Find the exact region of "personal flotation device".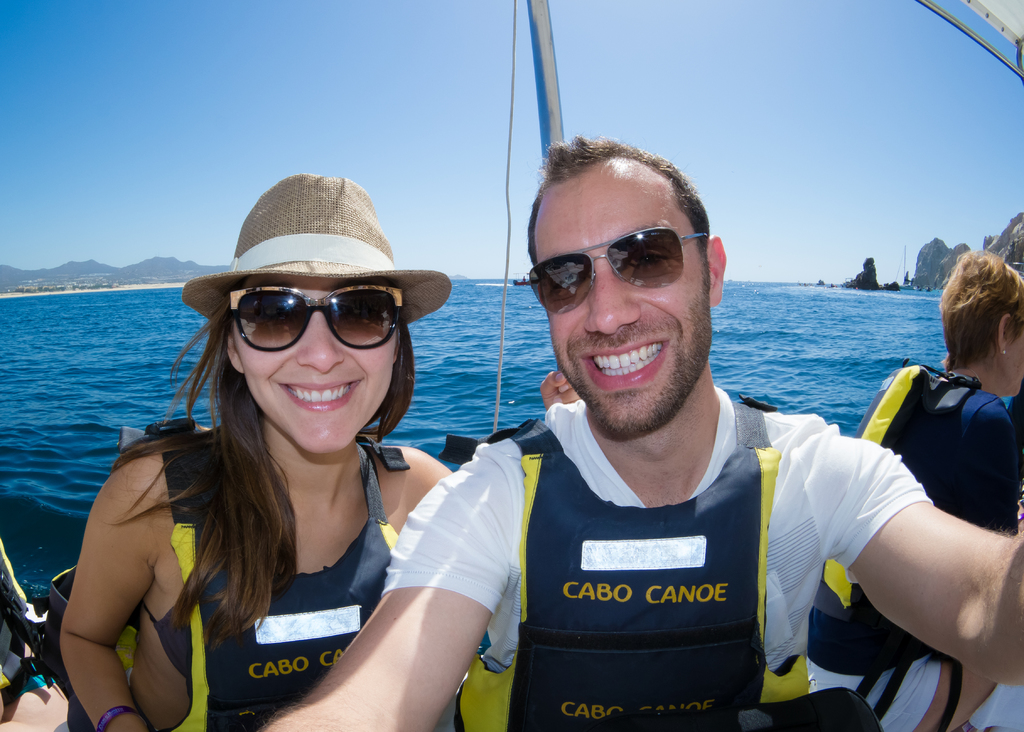
Exact region: region(856, 344, 986, 596).
